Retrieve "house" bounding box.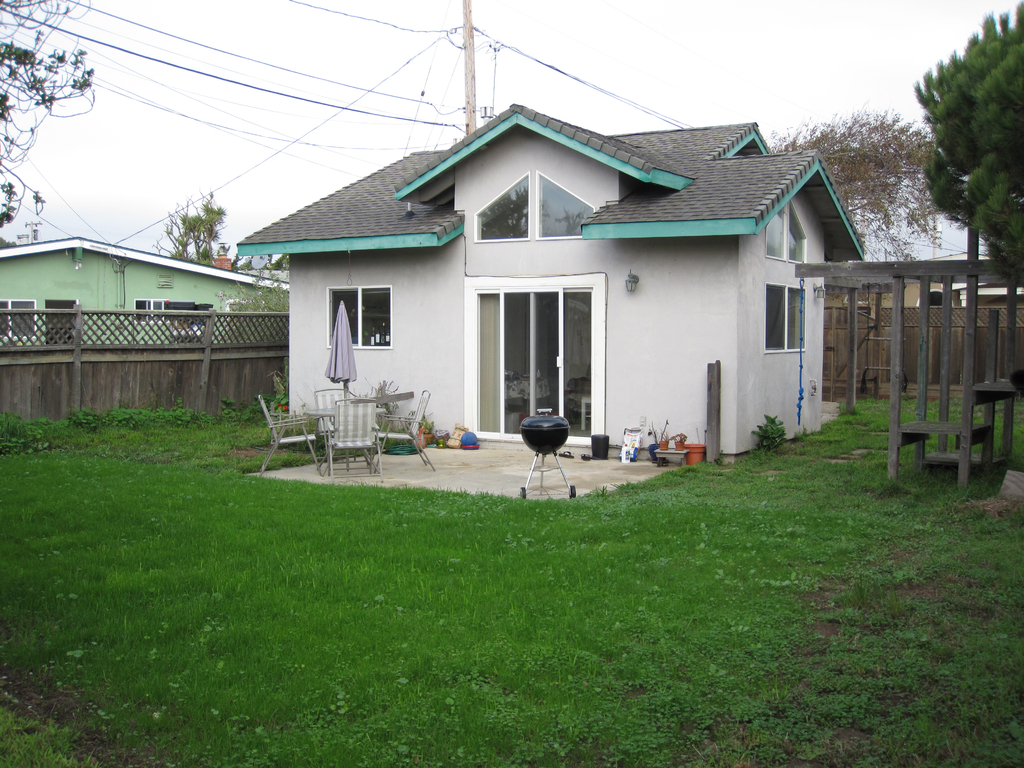
Bounding box: (left=255, top=97, right=893, bottom=486).
